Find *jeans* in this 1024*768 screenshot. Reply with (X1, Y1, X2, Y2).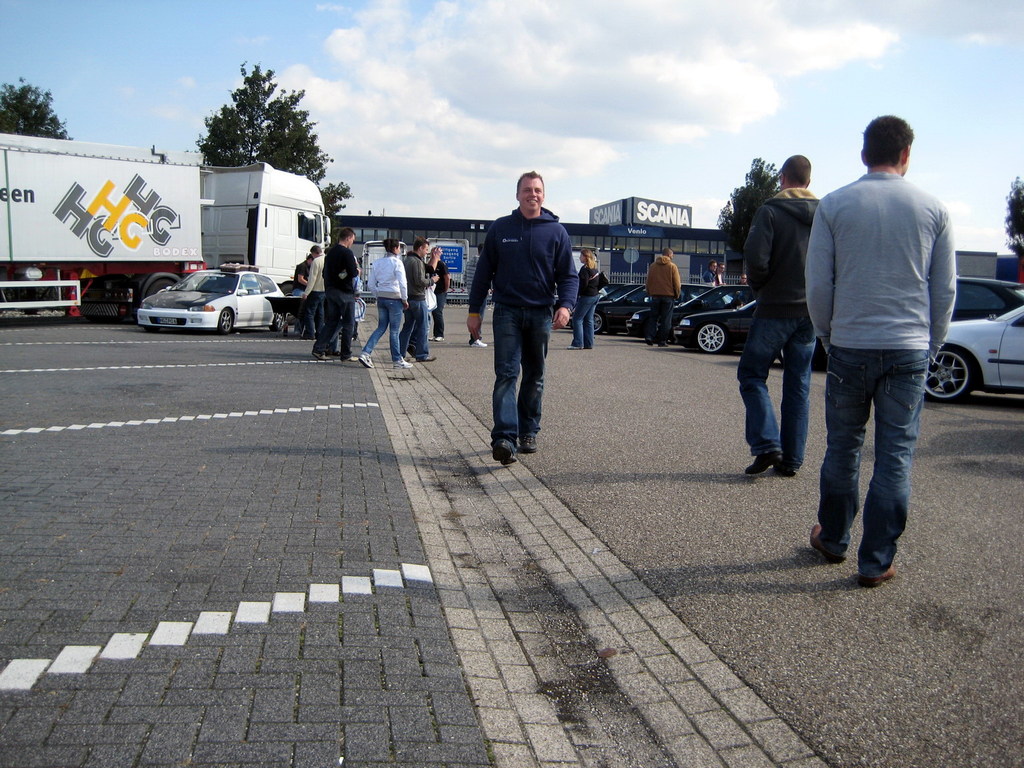
(730, 306, 815, 475).
